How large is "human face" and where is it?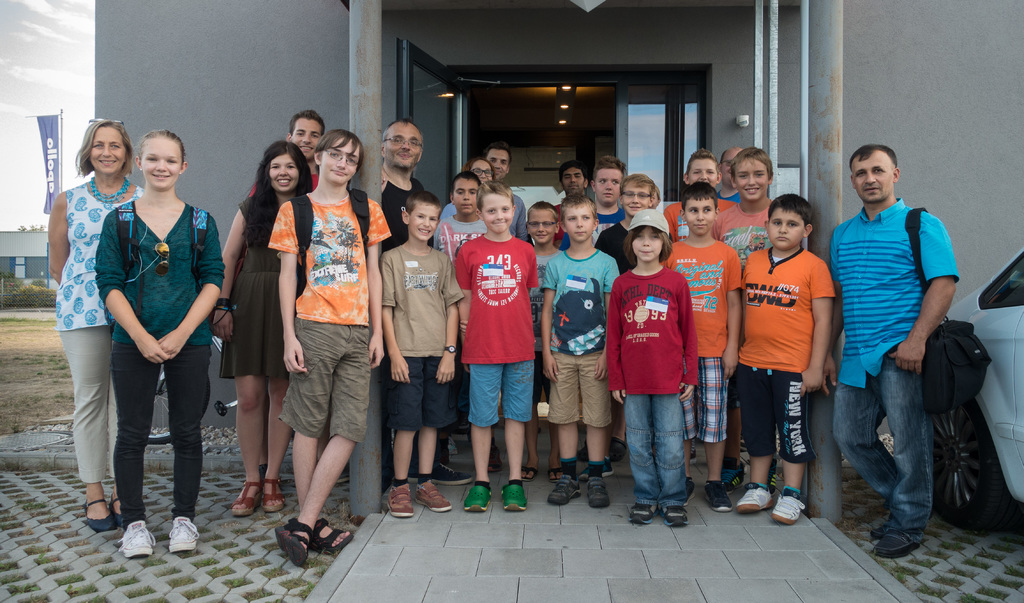
Bounding box: 385, 123, 422, 172.
